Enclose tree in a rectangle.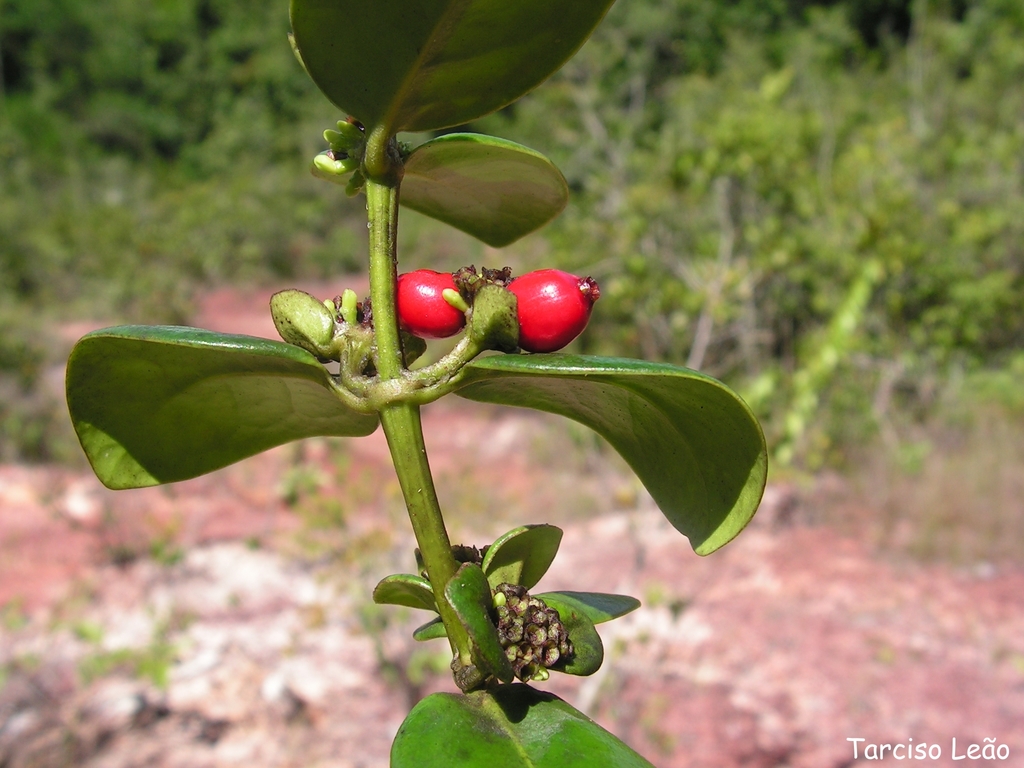
<region>0, 0, 69, 105</region>.
